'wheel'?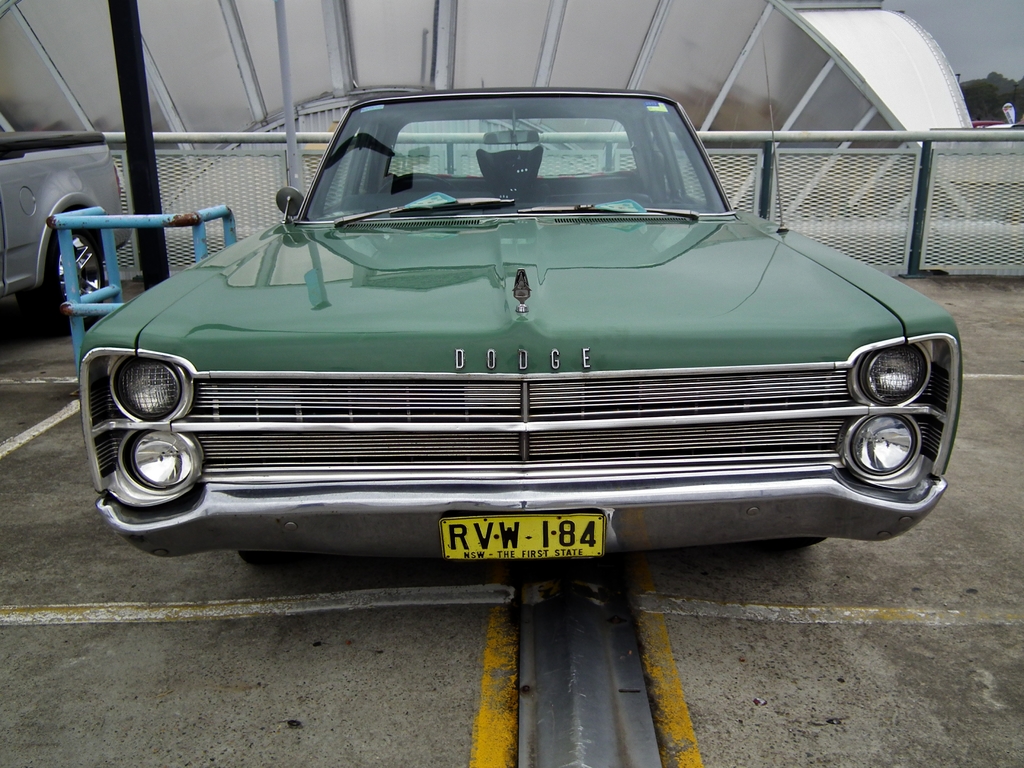
x1=239 y1=549 x2=292 y2=563
